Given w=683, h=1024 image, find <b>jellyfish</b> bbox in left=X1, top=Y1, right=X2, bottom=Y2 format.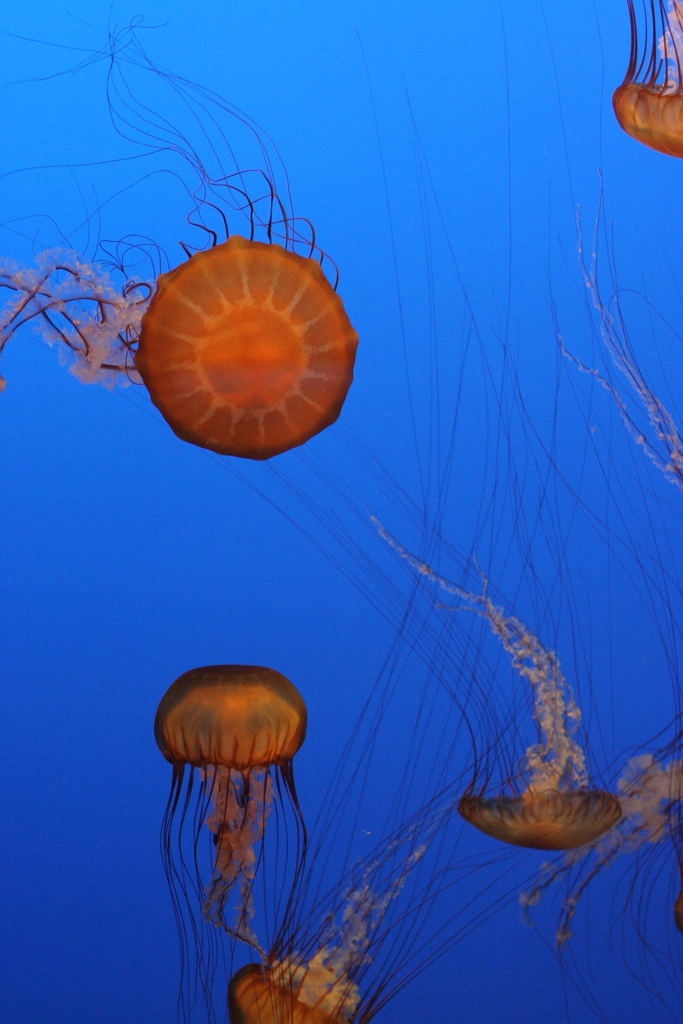
left=607, top=0, right=682, bottom=160.
